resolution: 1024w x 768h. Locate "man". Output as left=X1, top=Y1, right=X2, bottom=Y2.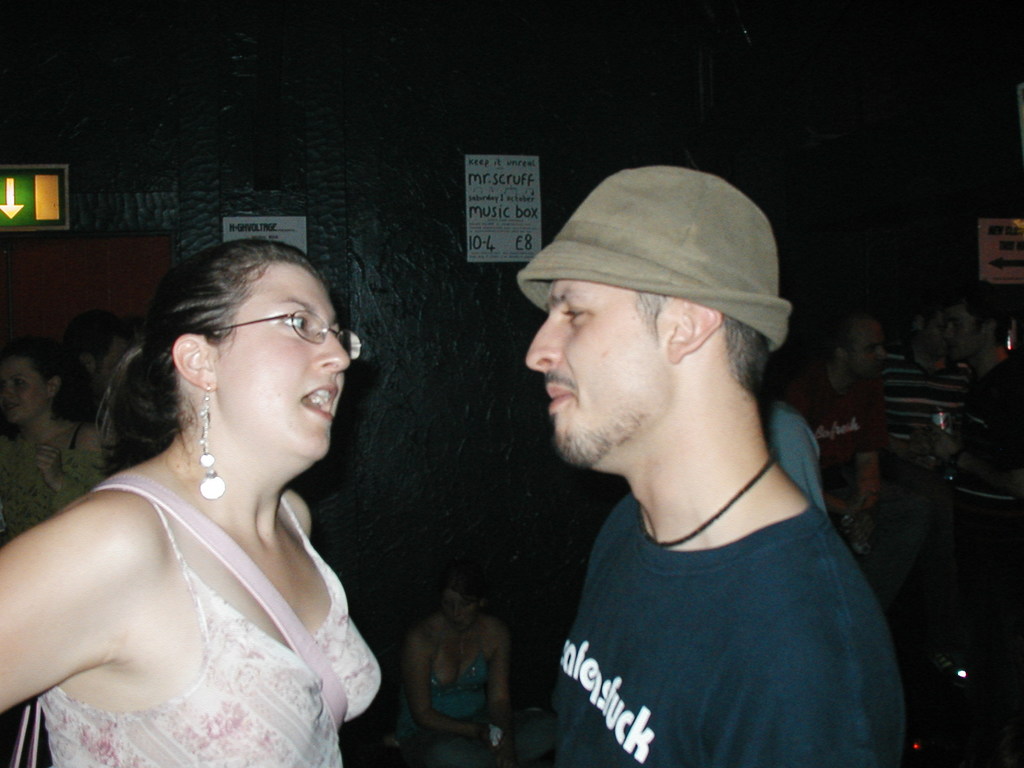
left=458, top=177, right=885, bottom=767.
